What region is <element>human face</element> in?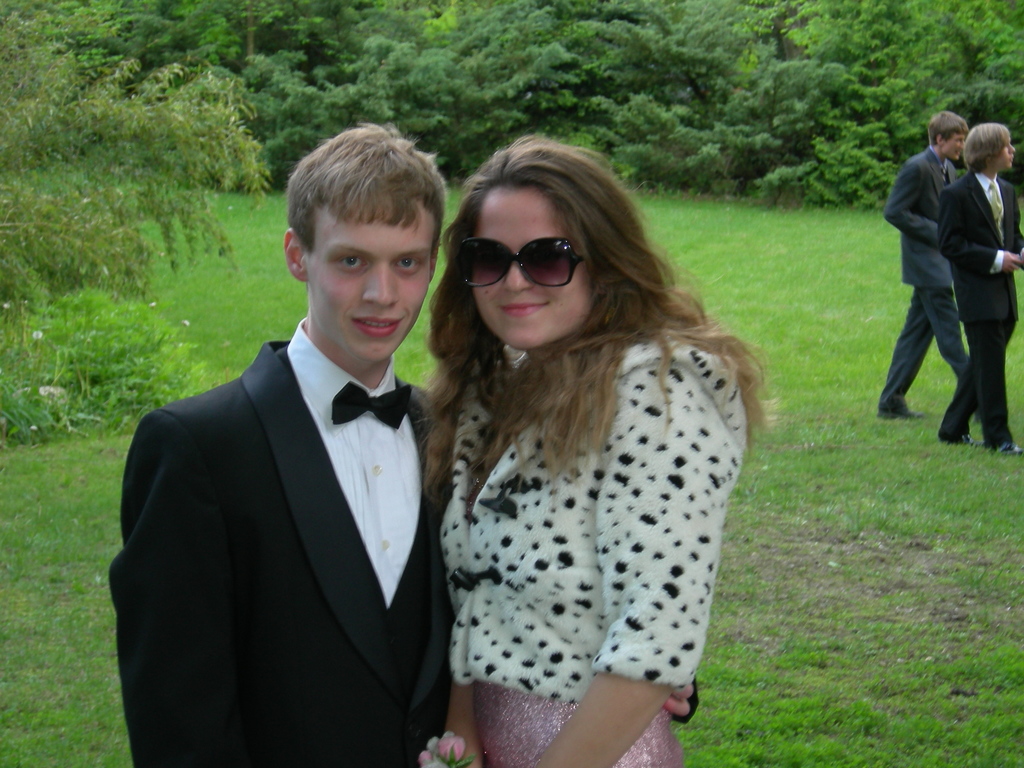
bbox(946, 134, 967, 160).
